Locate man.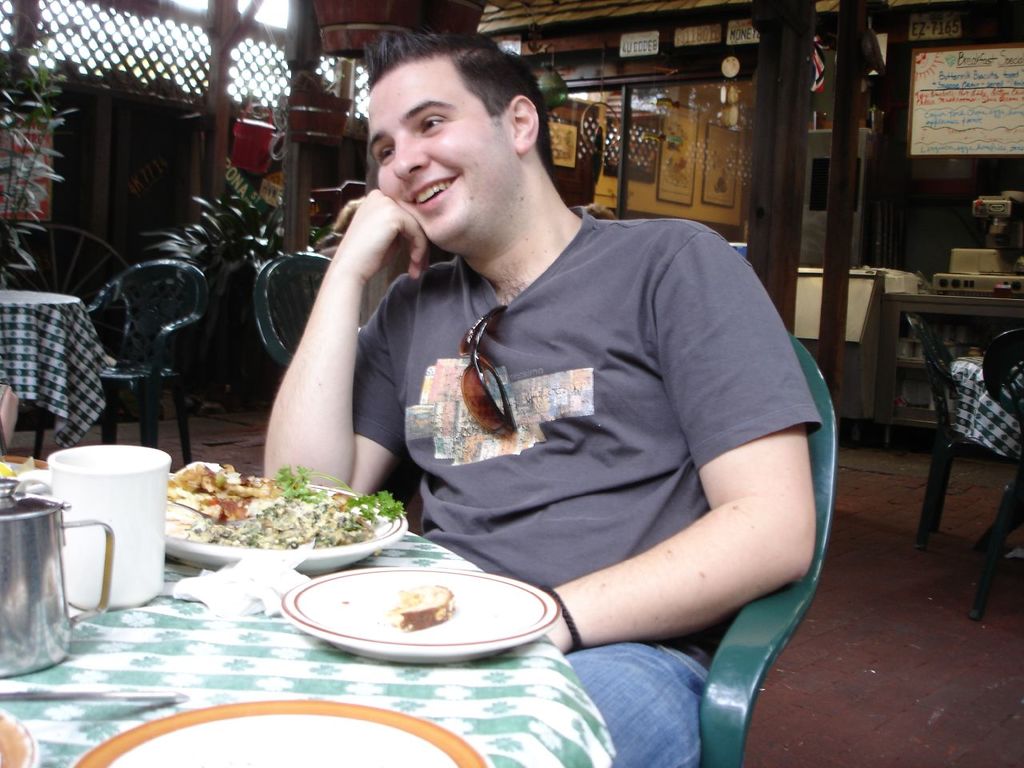
Bounding box: locate(222, 41, 838, 699).
